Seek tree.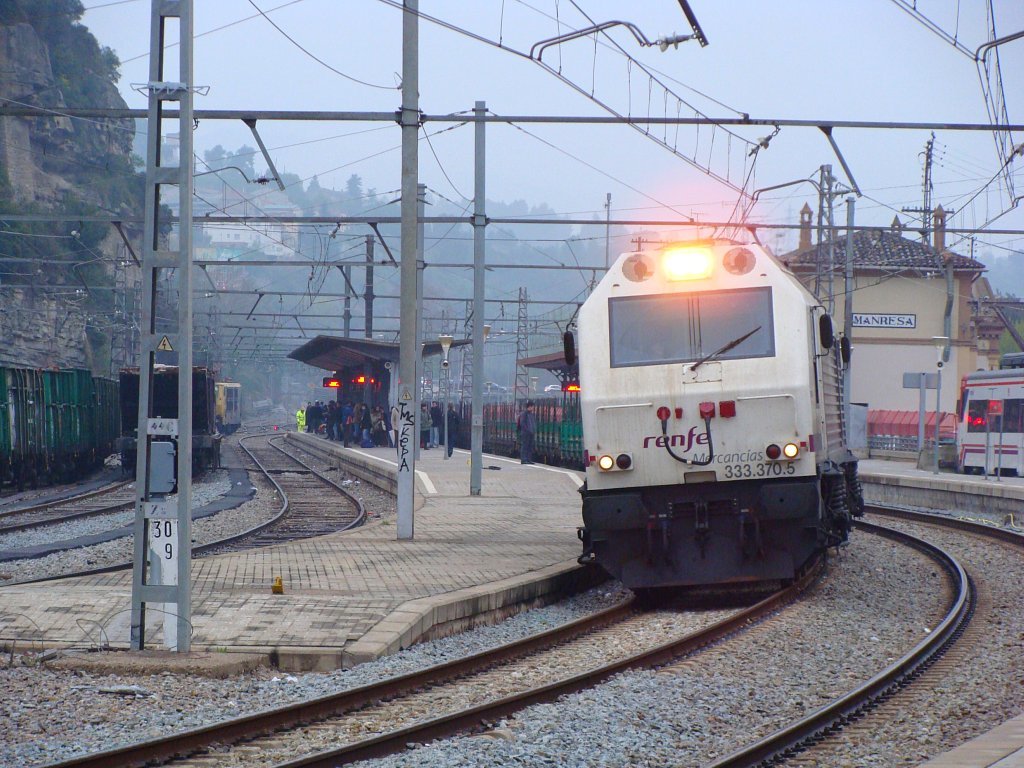
(left=346, top=175, right=360, bottom=210).
